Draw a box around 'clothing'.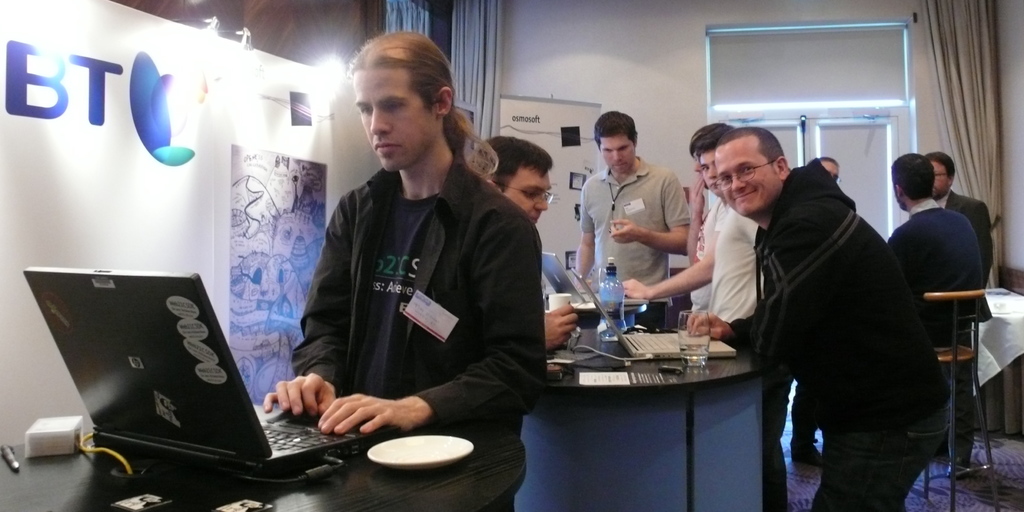
287 155 532 511.
